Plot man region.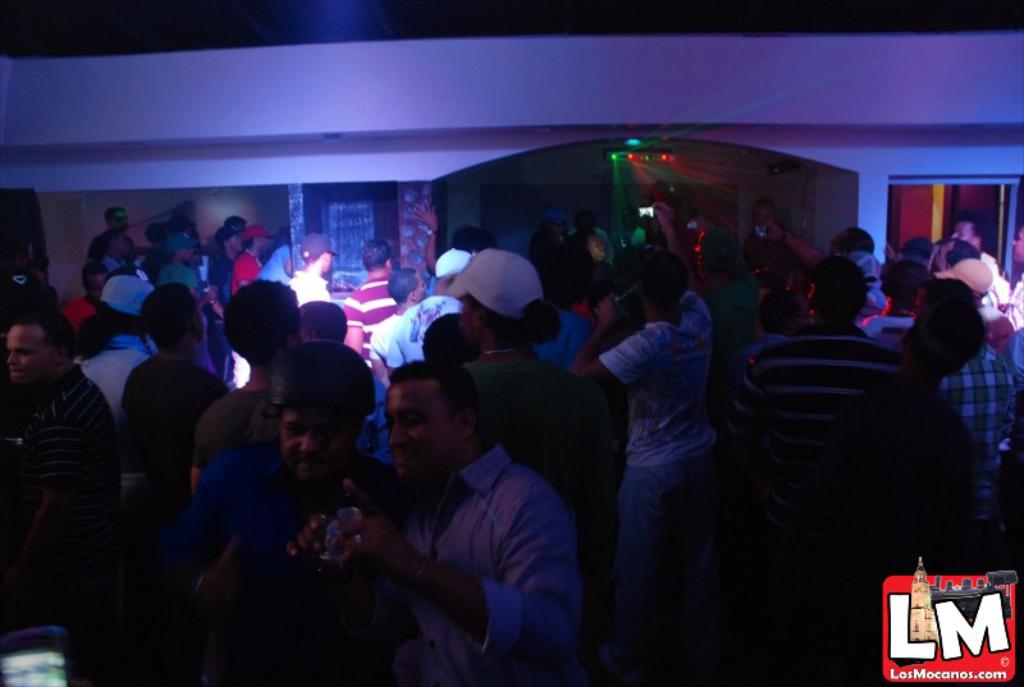
Plotted at 0,319,119,491.
